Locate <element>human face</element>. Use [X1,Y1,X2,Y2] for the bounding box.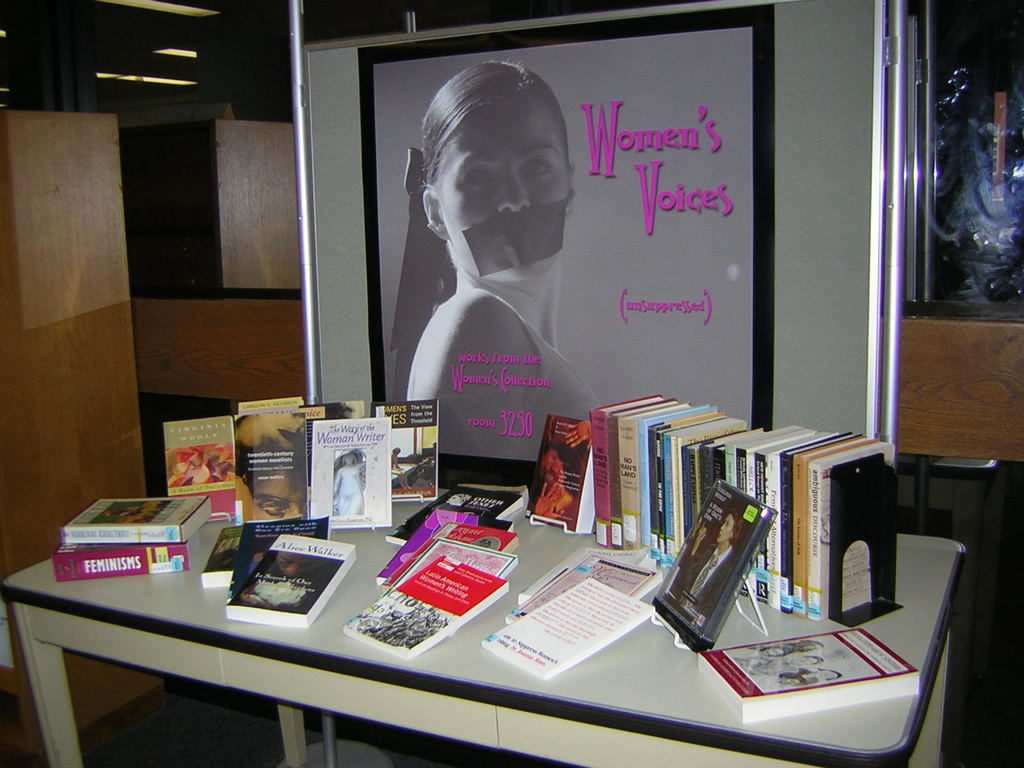
[252,468,307,519].
